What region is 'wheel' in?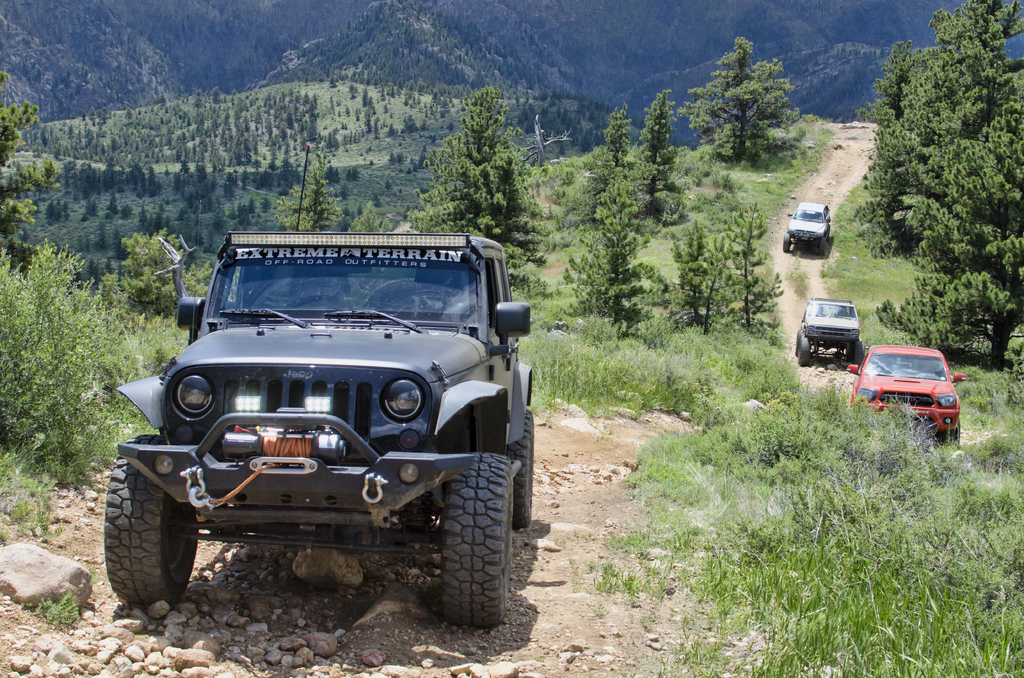
locate(799, 334, 808, 364).
